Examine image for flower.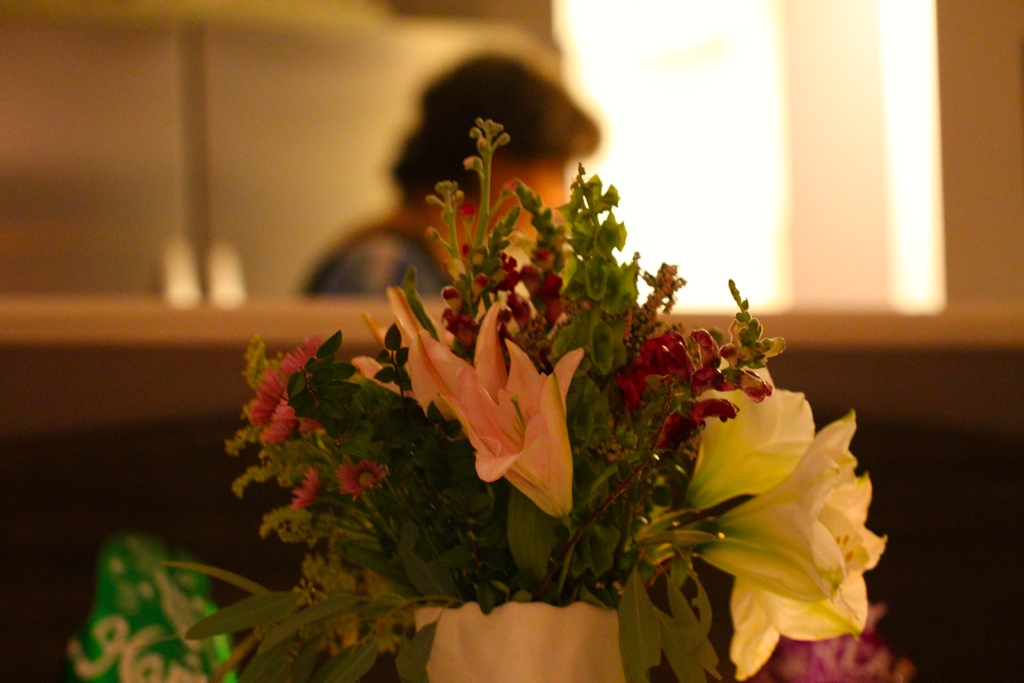
Examination result: <bbox>669, 359, 887, 654</bbox>.
